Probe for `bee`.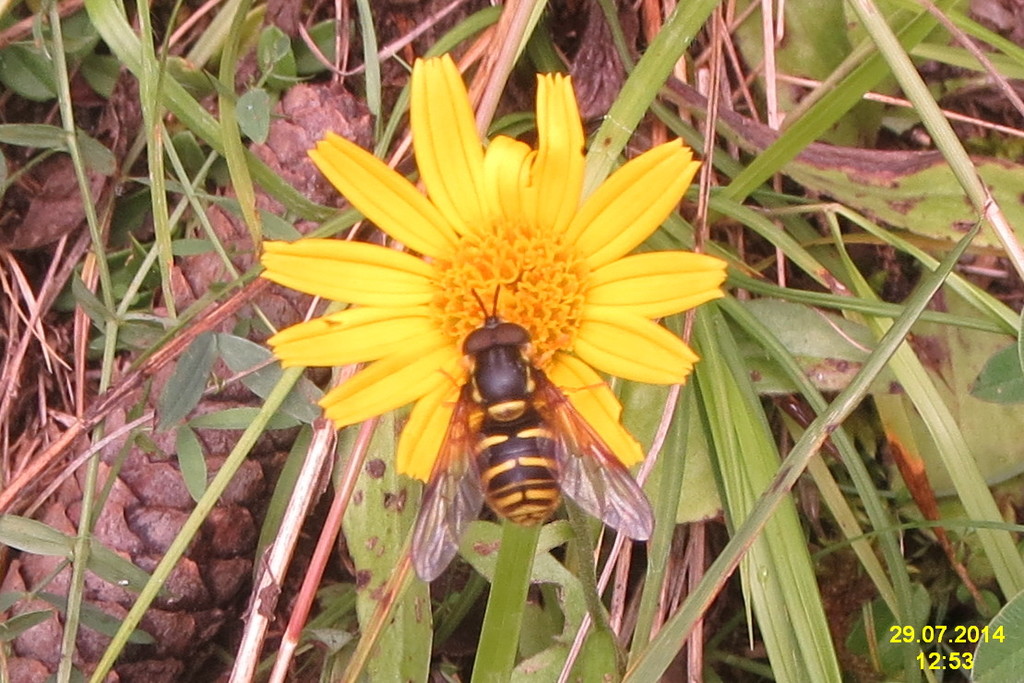
Probe result: 408:287:652:582.
